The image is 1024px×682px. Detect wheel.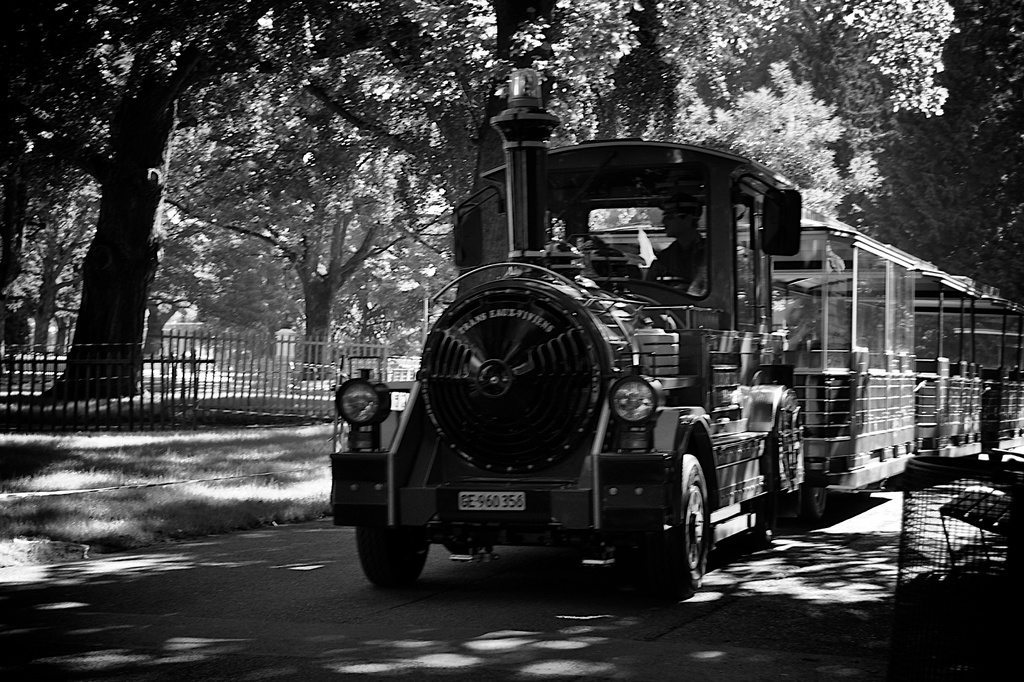
Detection: <region>638, 443, 731, 603</region>.
